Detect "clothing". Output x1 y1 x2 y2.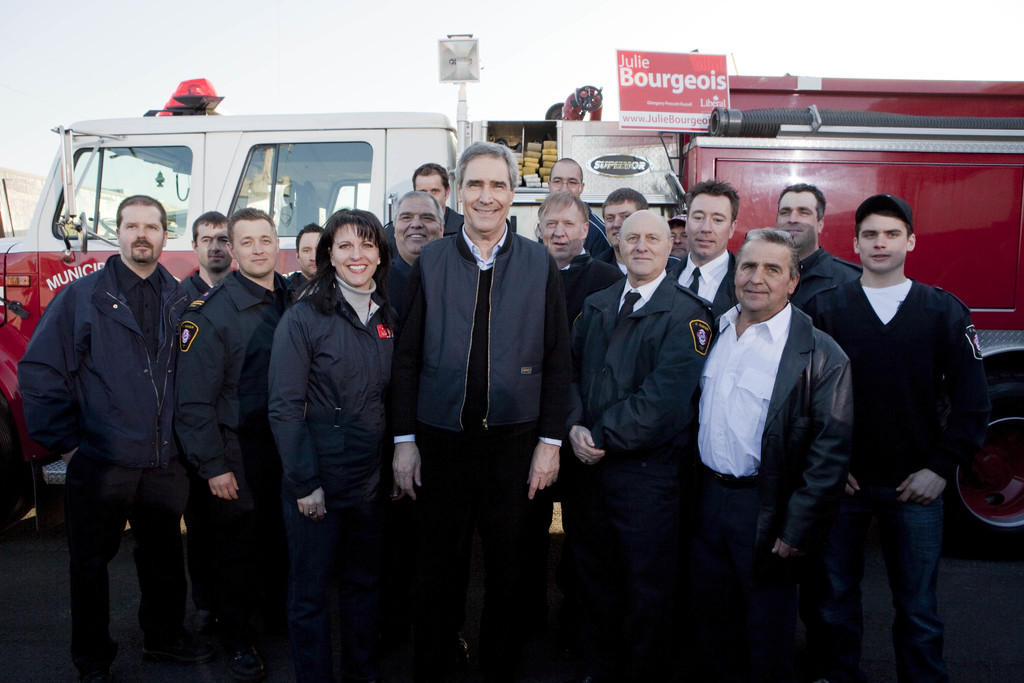
7 252 205 652.
